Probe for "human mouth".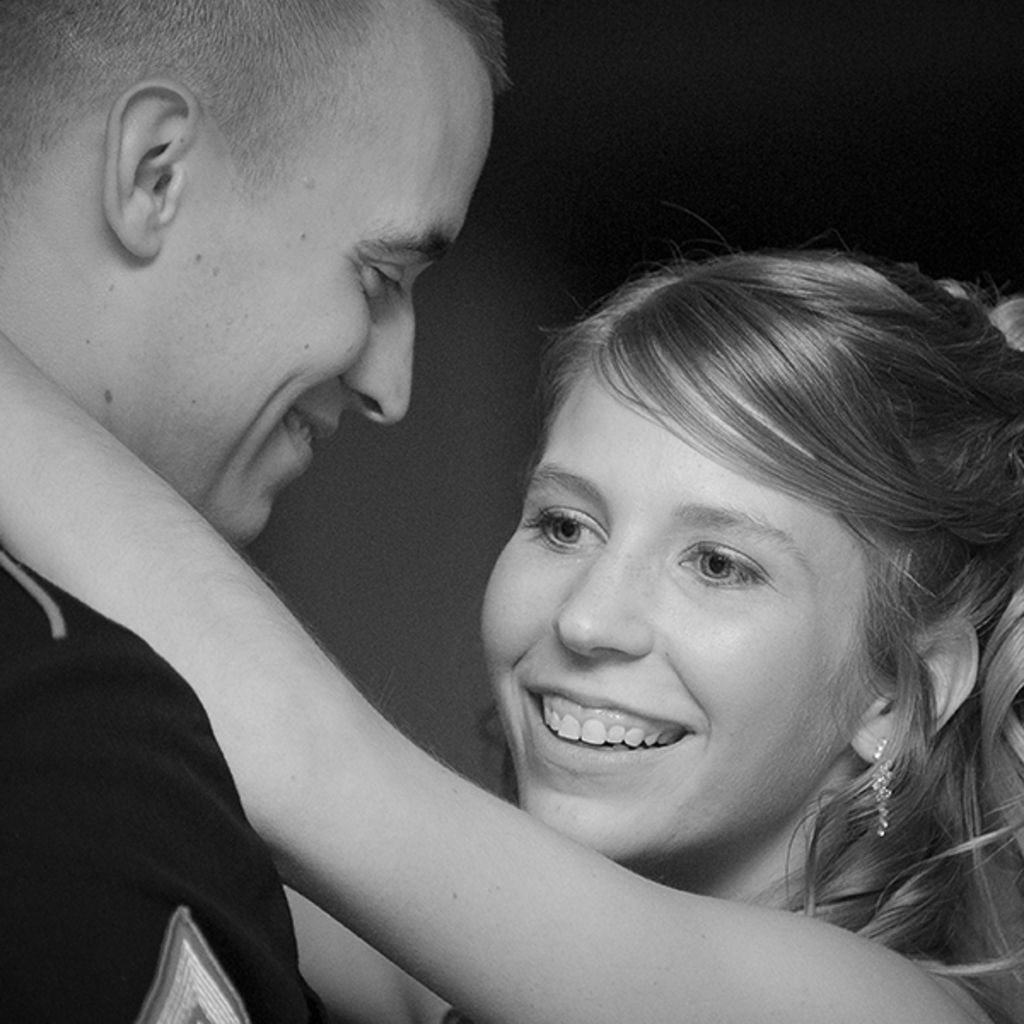
Probe result: (517,700,720,790).
